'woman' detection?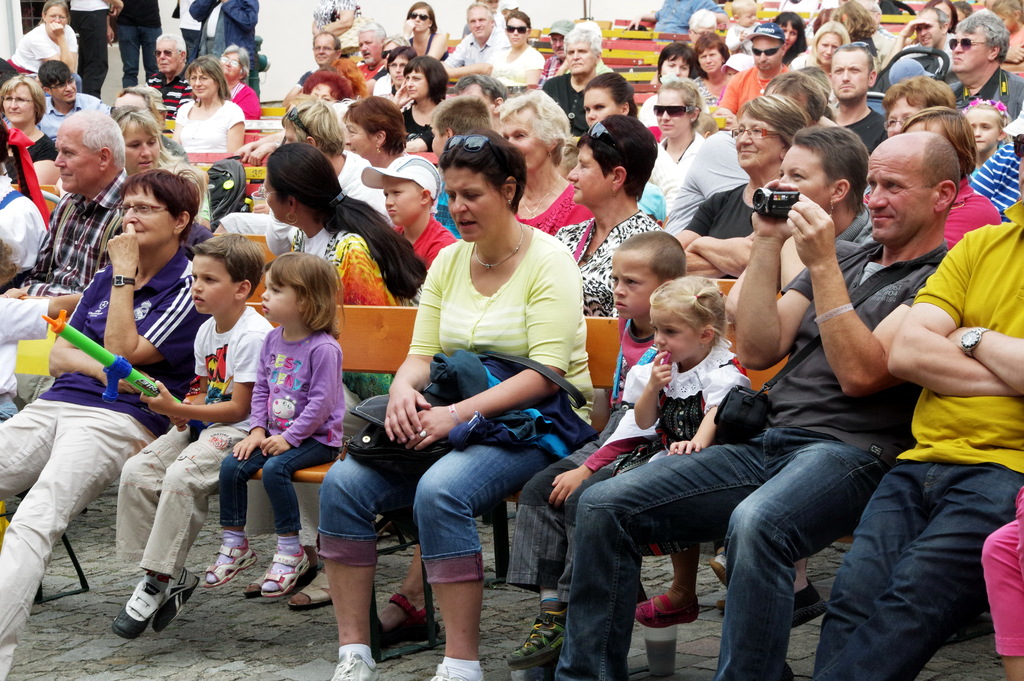
<region>388, 47, 452, 147</region>
